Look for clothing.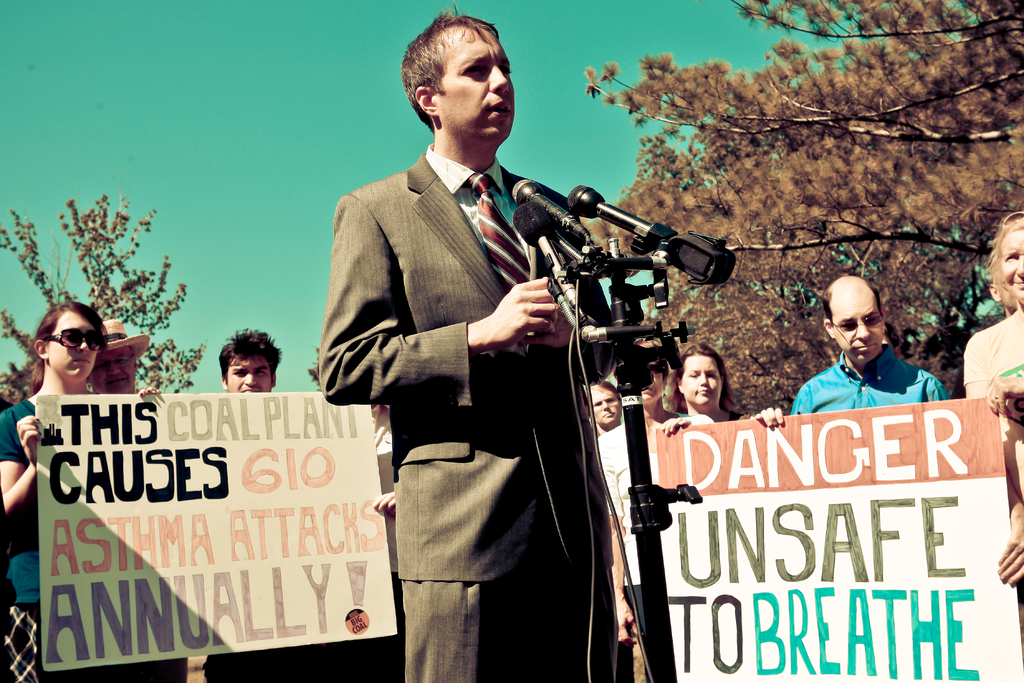
Found: (593, 413, 715, 682).
